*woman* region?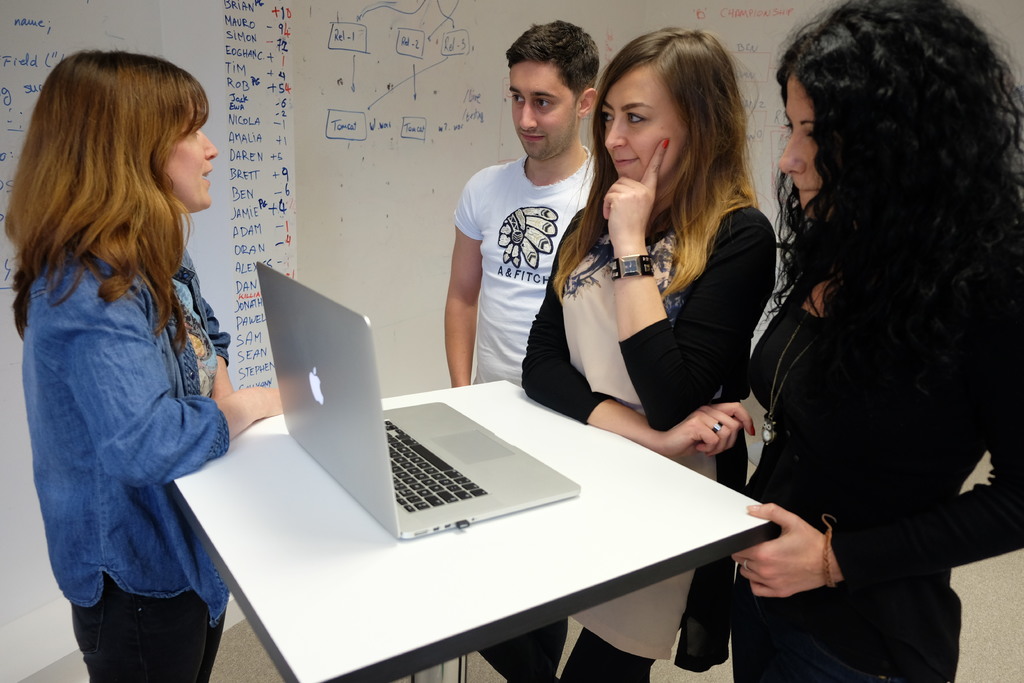
{"x1": 0, "y1": 56, "x2": 286, "y2": 682}
